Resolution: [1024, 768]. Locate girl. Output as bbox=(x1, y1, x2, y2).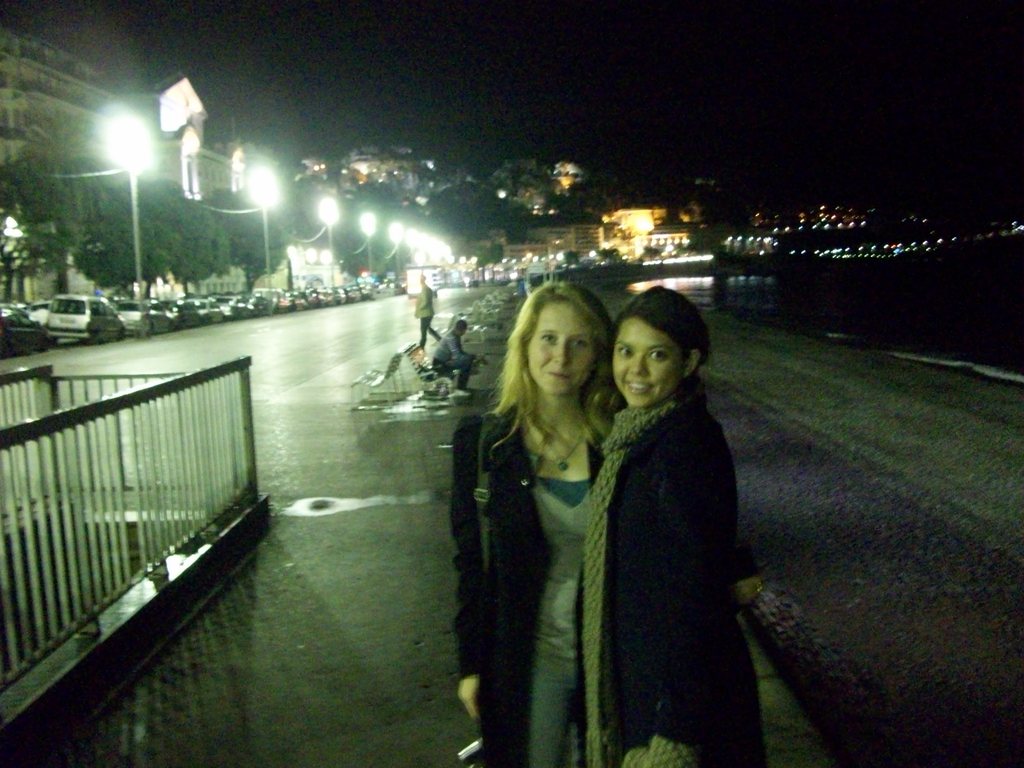
bbox=(452, 281, 623, 748).
